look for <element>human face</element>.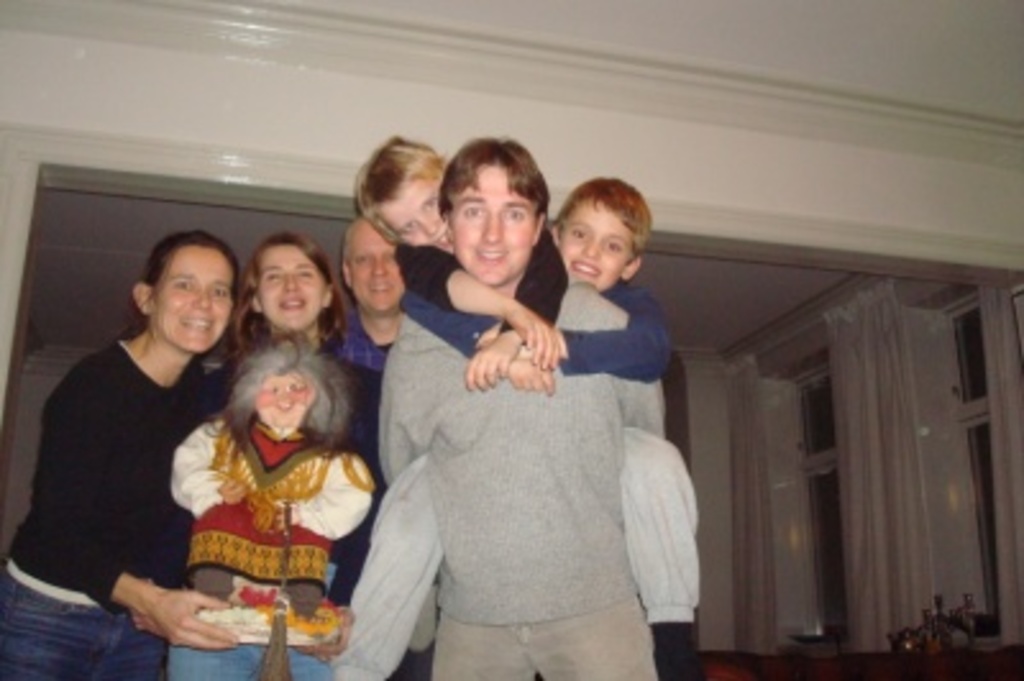
Found: {"left": 451, "top": 166, "right": 538, "bottom": 284}.
